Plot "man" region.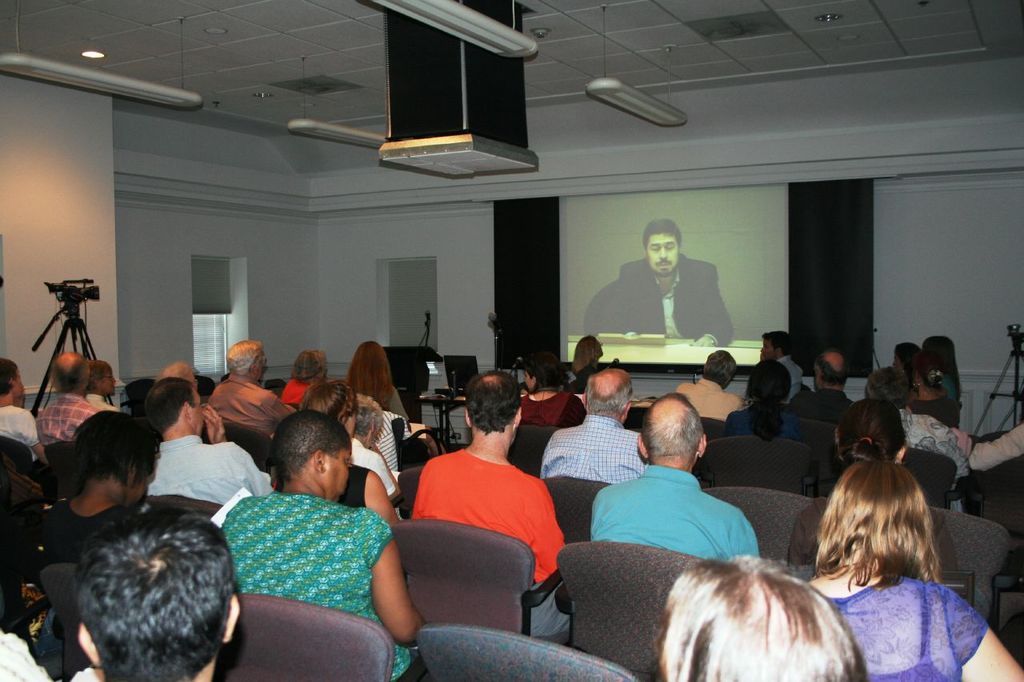
Plotted at [x1=71, y1=511, x2=236, y2=681].
